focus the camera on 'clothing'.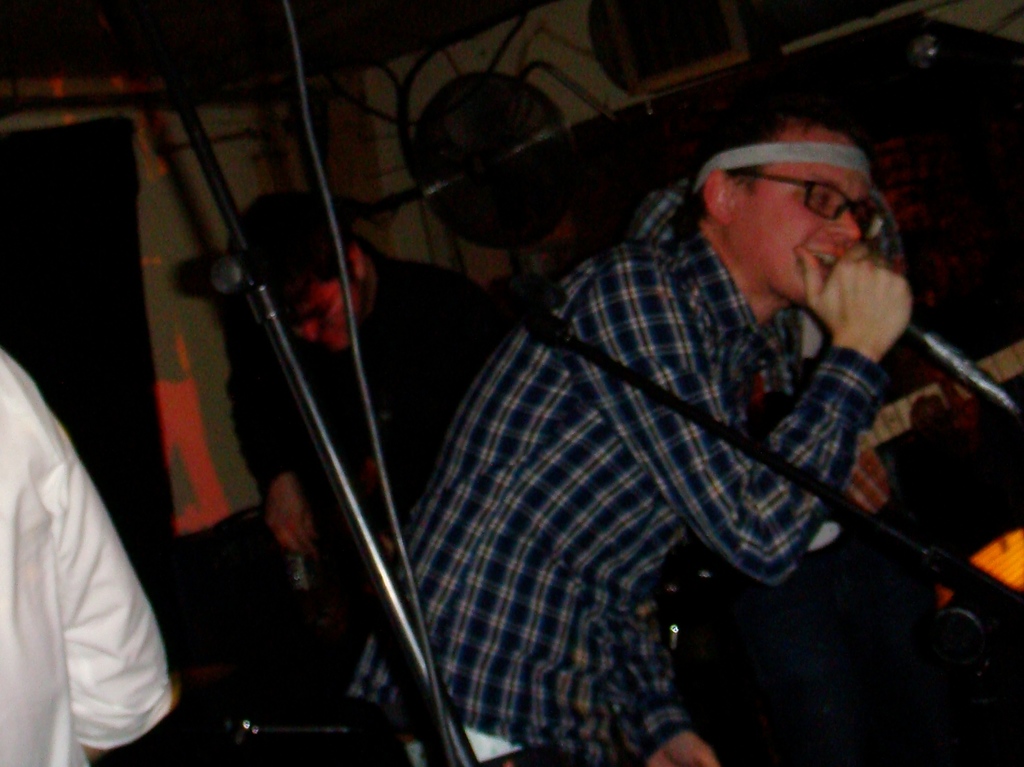
Focus region: 226, 235, 500, 676.
